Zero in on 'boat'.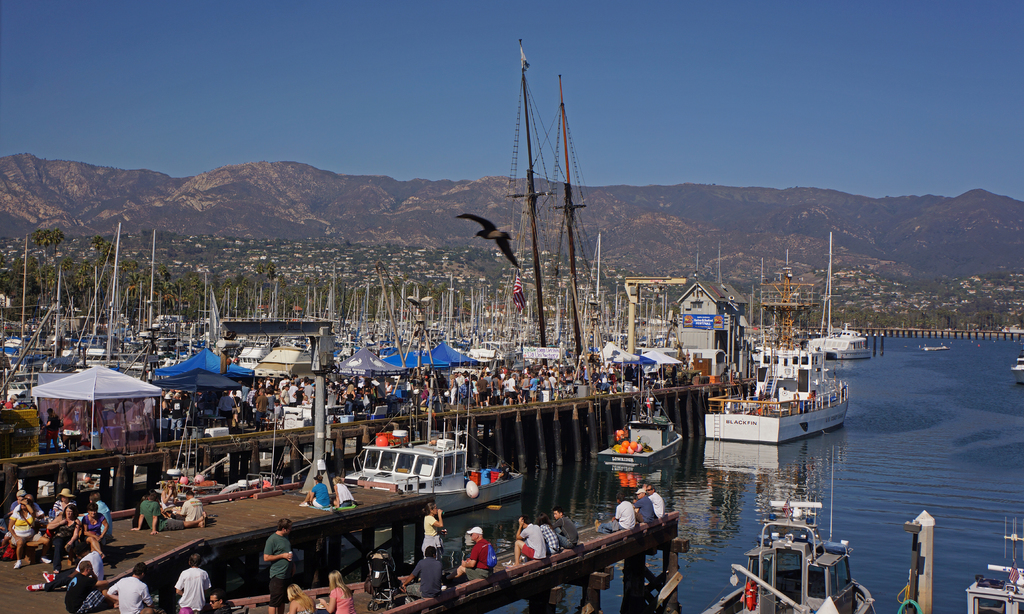
Zeroed in: crop(594, 383, 684, 475).
